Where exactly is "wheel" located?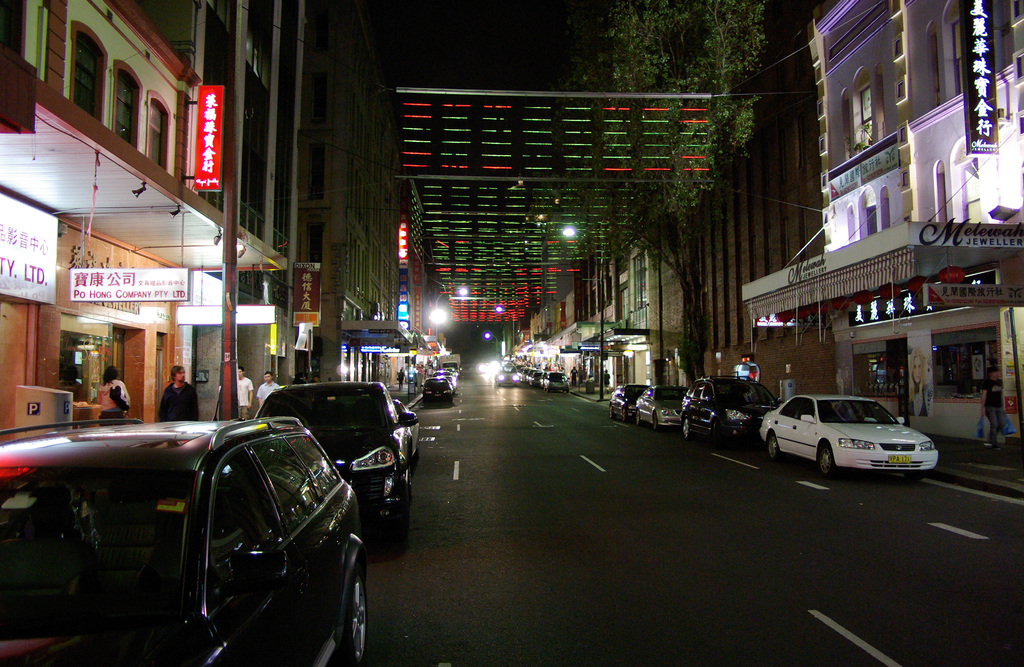
Its bounding box is <box>820,444,837,479</box>.
